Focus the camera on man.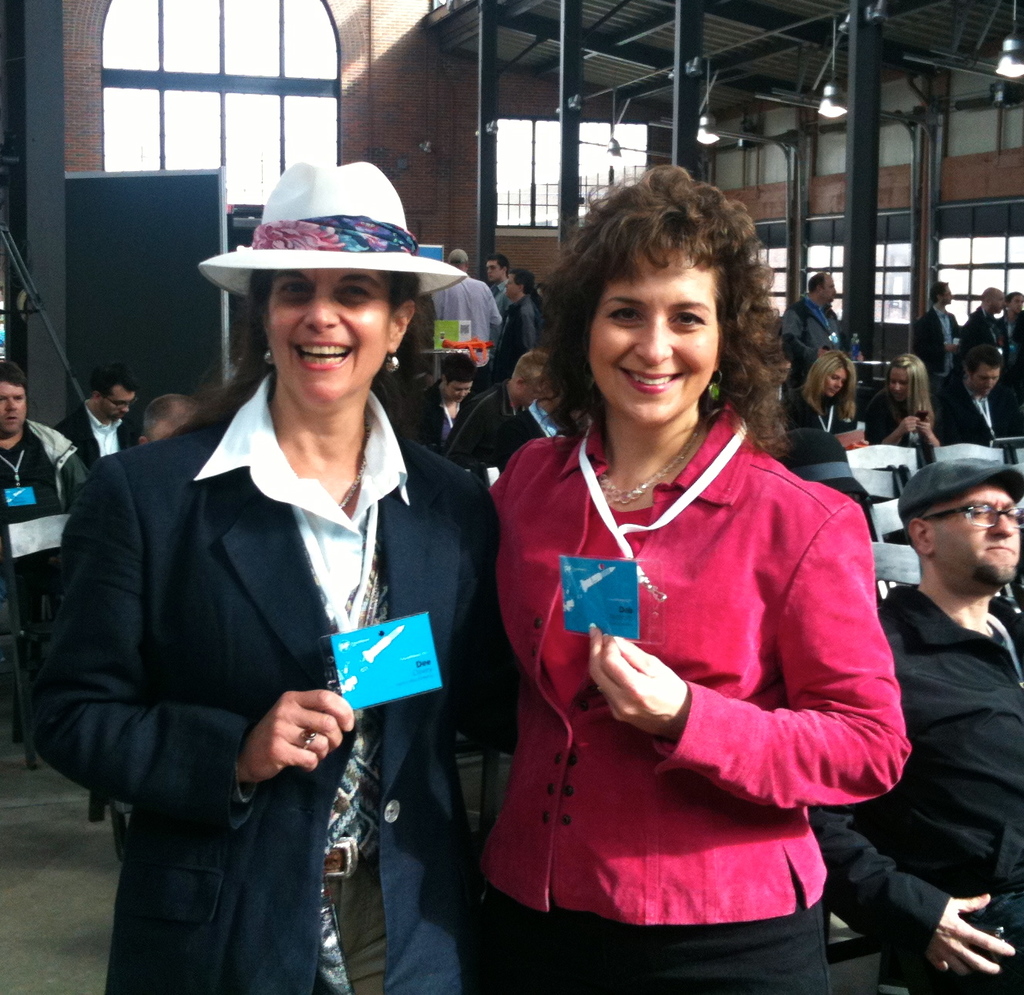
Focus region: (482, 252, 509, 311).
